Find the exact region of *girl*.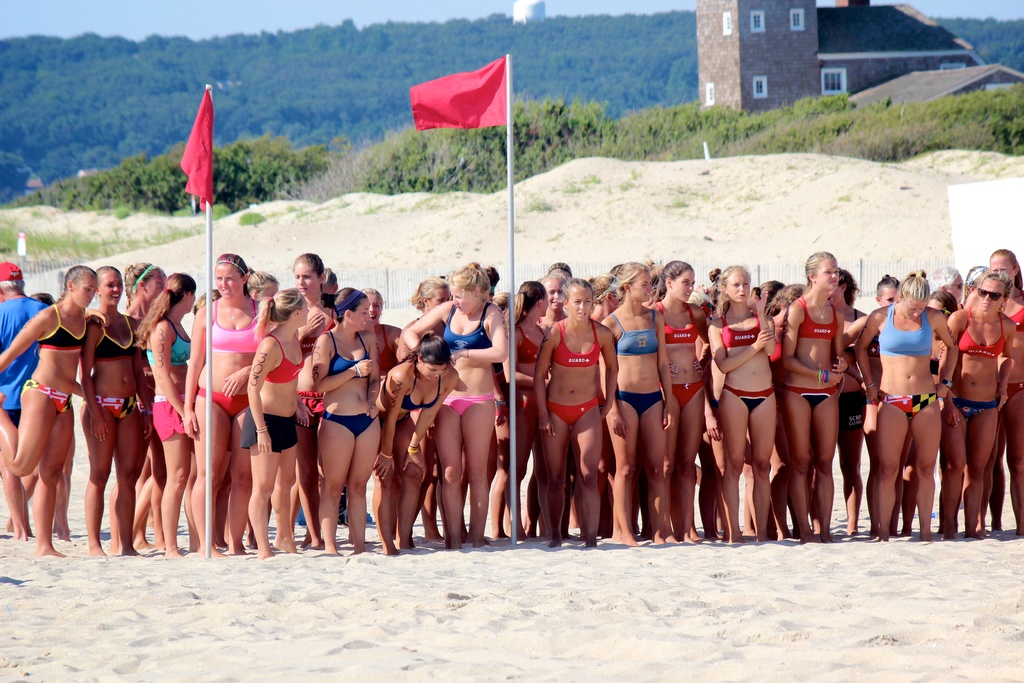
Exact region: (left=944, top=266, right=1014, bottom=534).
